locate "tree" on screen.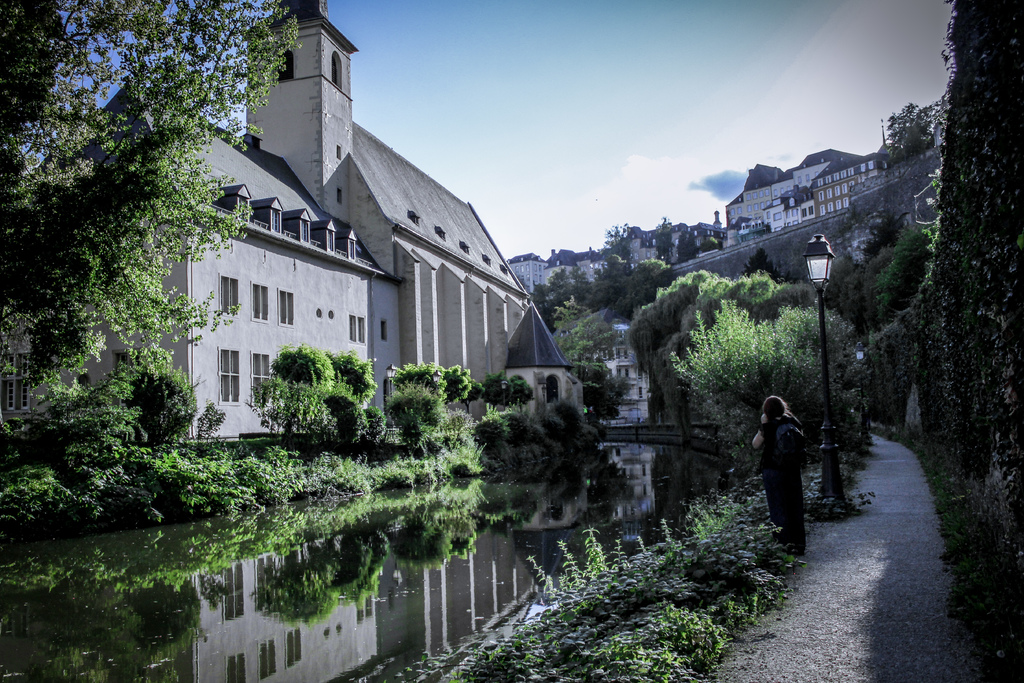
On screen at 509,371,530,417.
